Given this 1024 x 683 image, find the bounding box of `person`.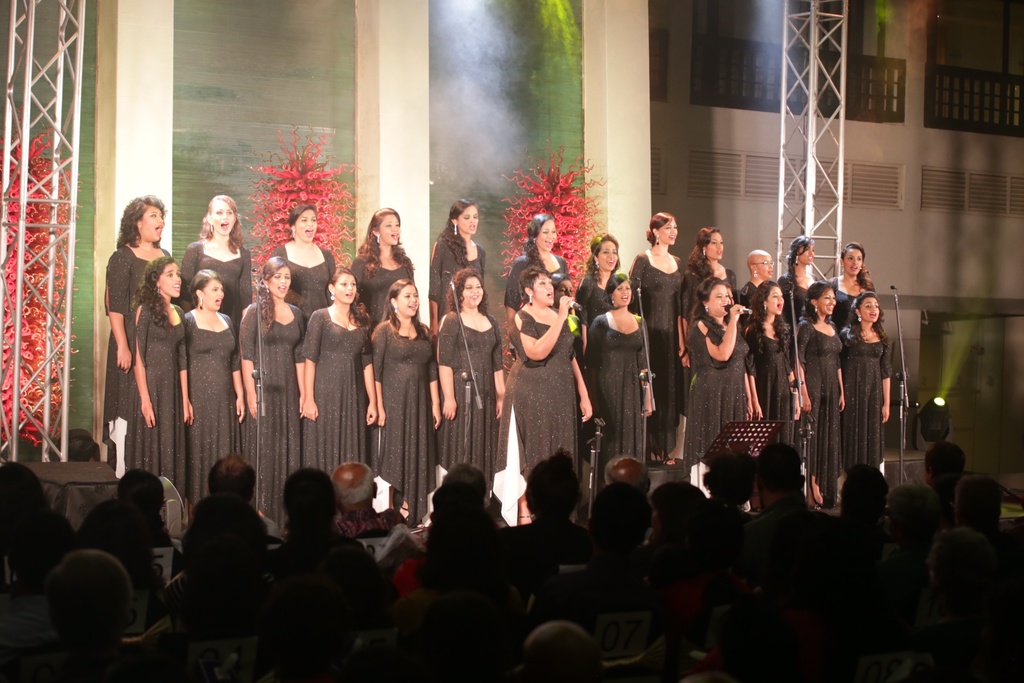
774/235/815/340.
